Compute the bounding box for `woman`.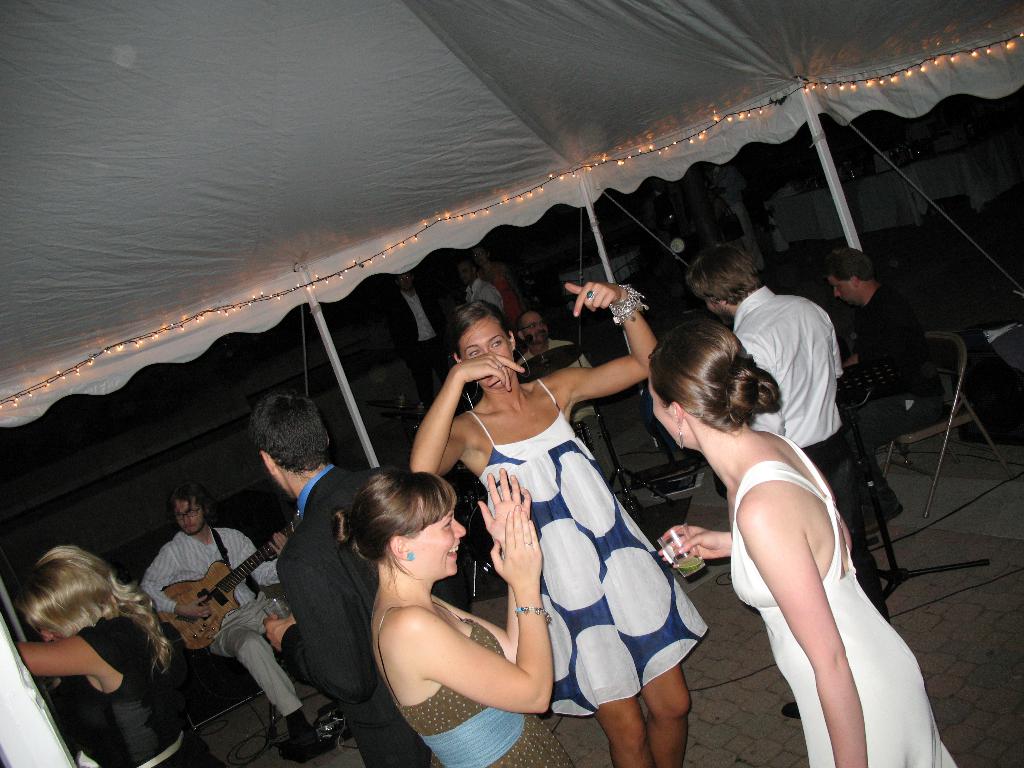
box=[661, 279, 921, 762].
